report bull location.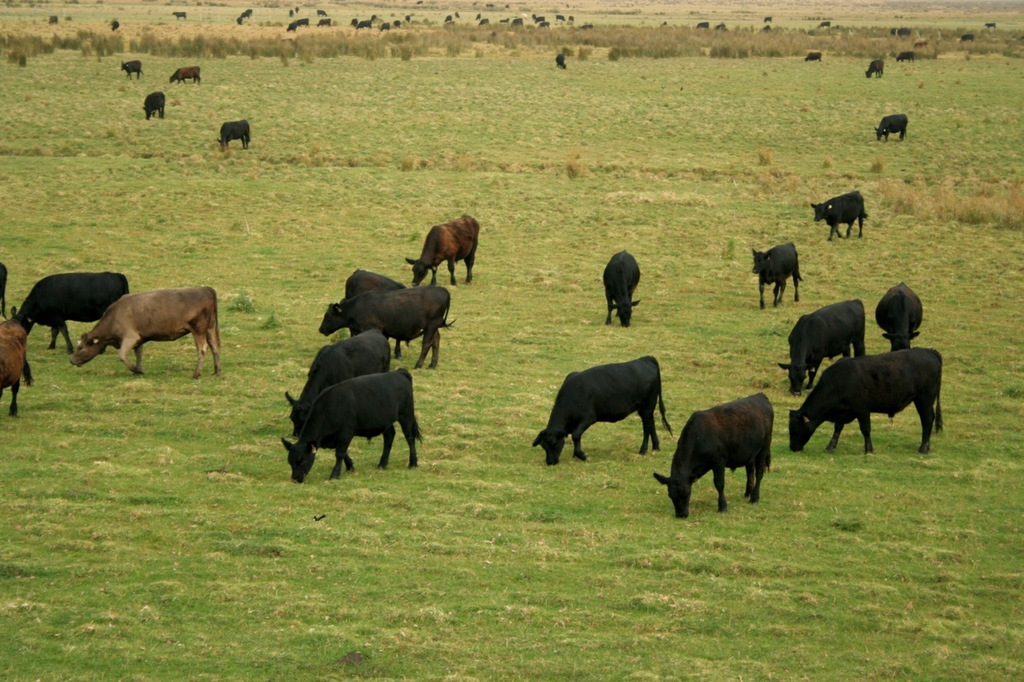
Report: bbox=[861, 60, 885, 81].
